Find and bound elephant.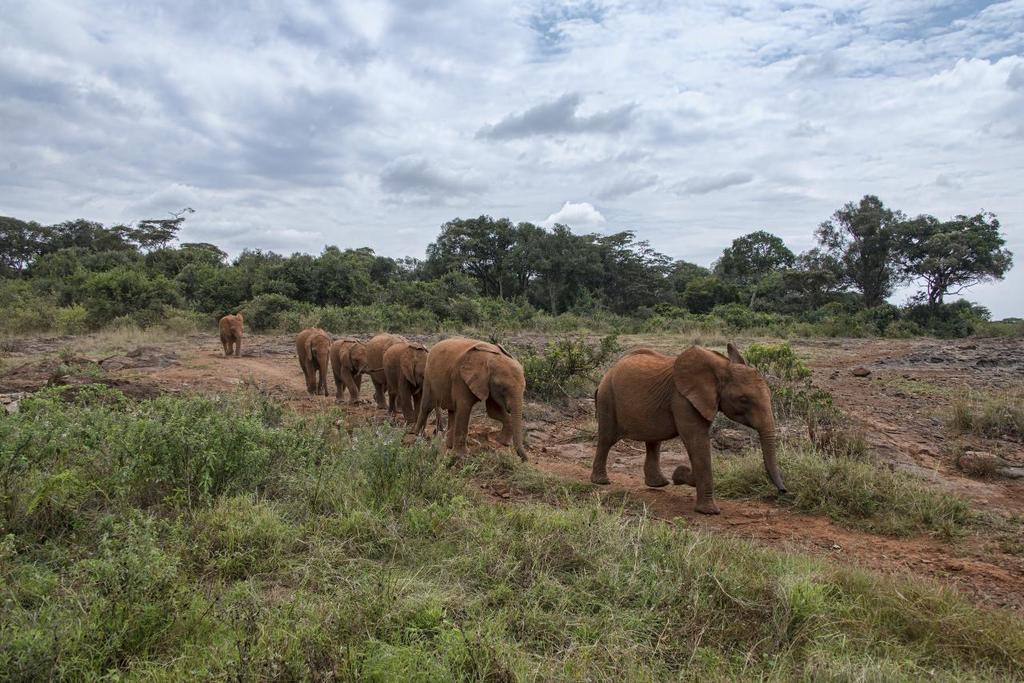
Bound: Rect(371, 336, 406, 419).
